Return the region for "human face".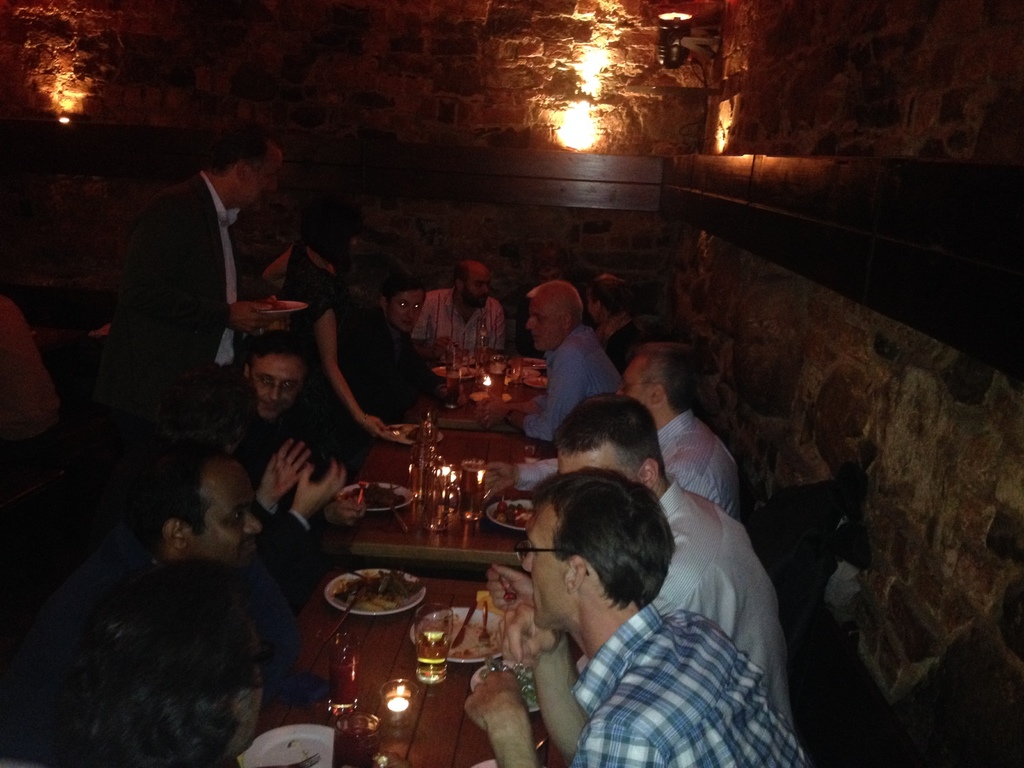
bbox=(387, 292, 421, 330).
